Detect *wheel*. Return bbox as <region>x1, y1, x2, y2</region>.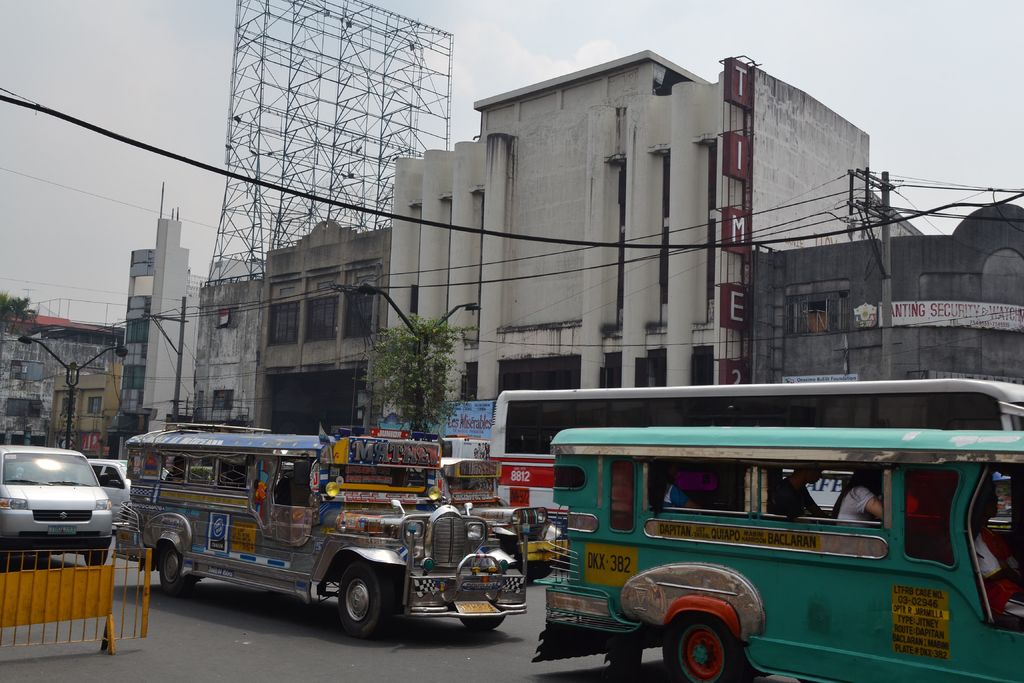
<region>663, 613, 751, 682</region>.
